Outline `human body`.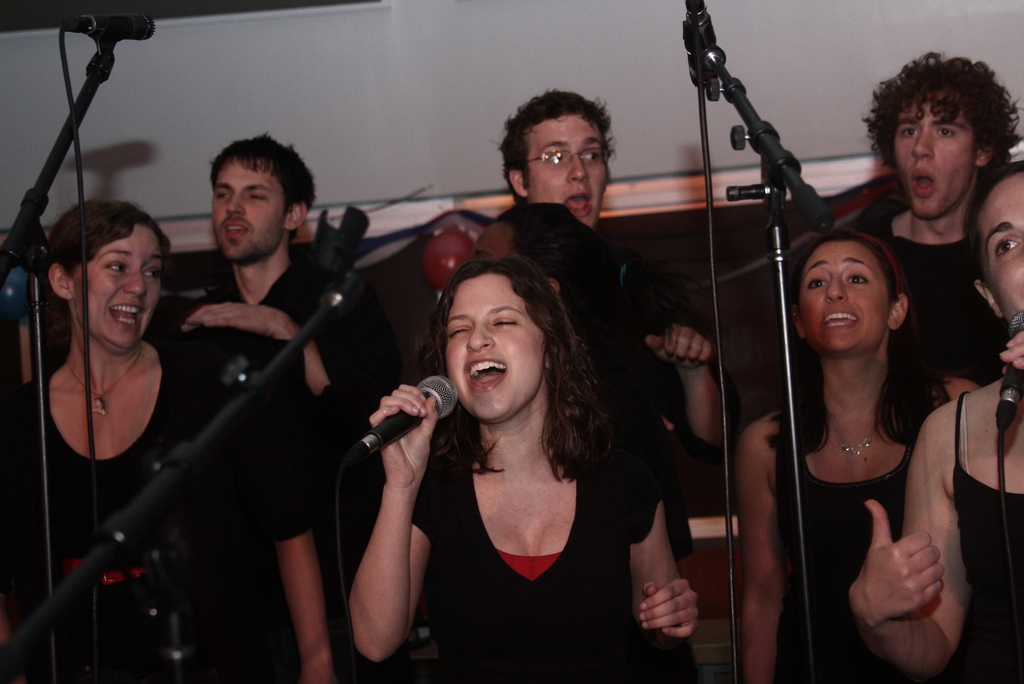
Outline: [175, 144, 379, 447].
